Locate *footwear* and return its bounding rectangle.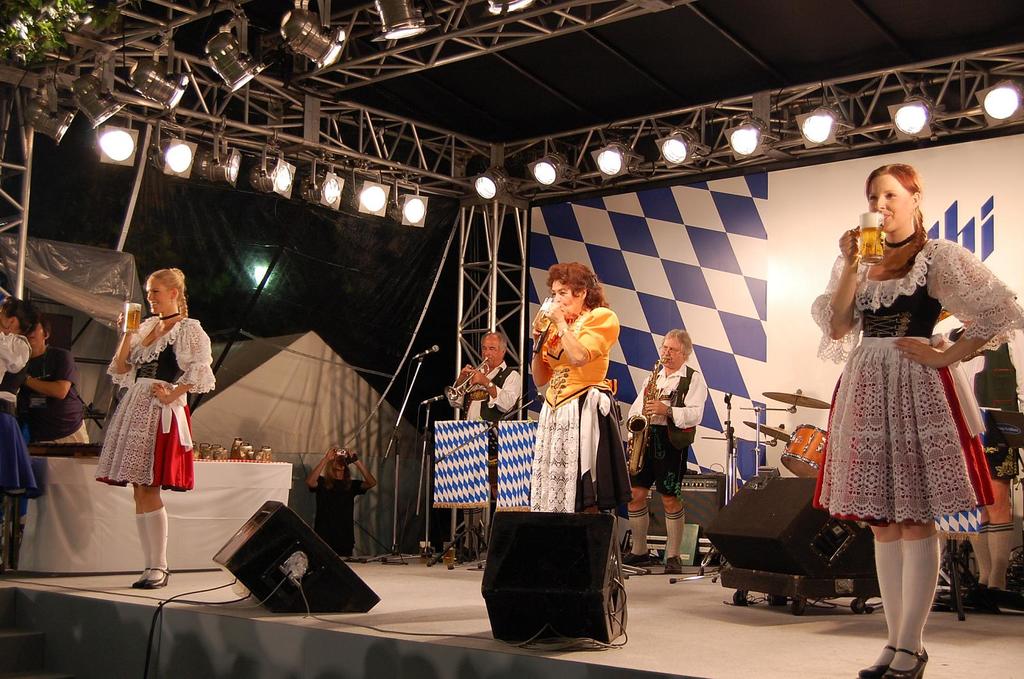
locate(887, 635, 933, 678).
